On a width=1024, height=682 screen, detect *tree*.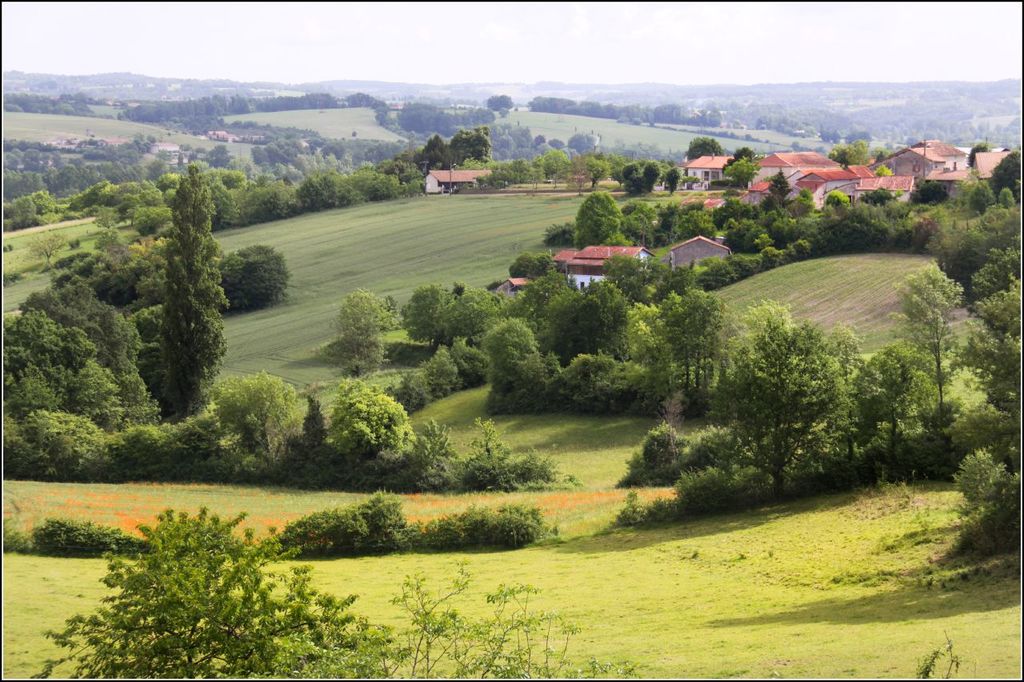
x1=571, y1=185, x2=627, y2=253.
